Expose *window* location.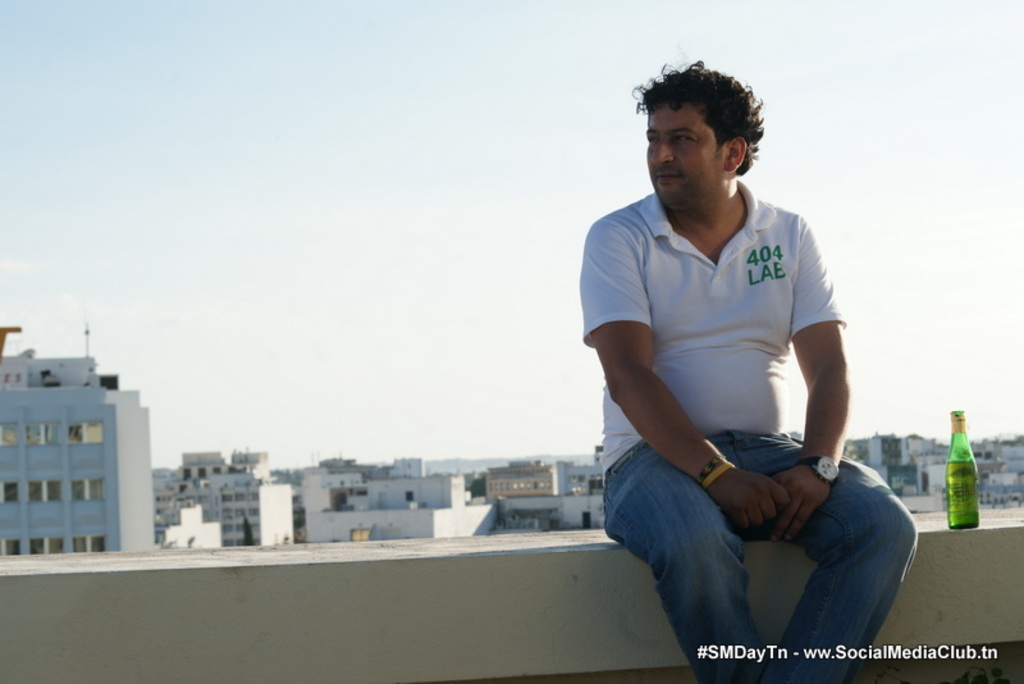
Exposed at x1=27, y1=424, x2=67, y2=447.
